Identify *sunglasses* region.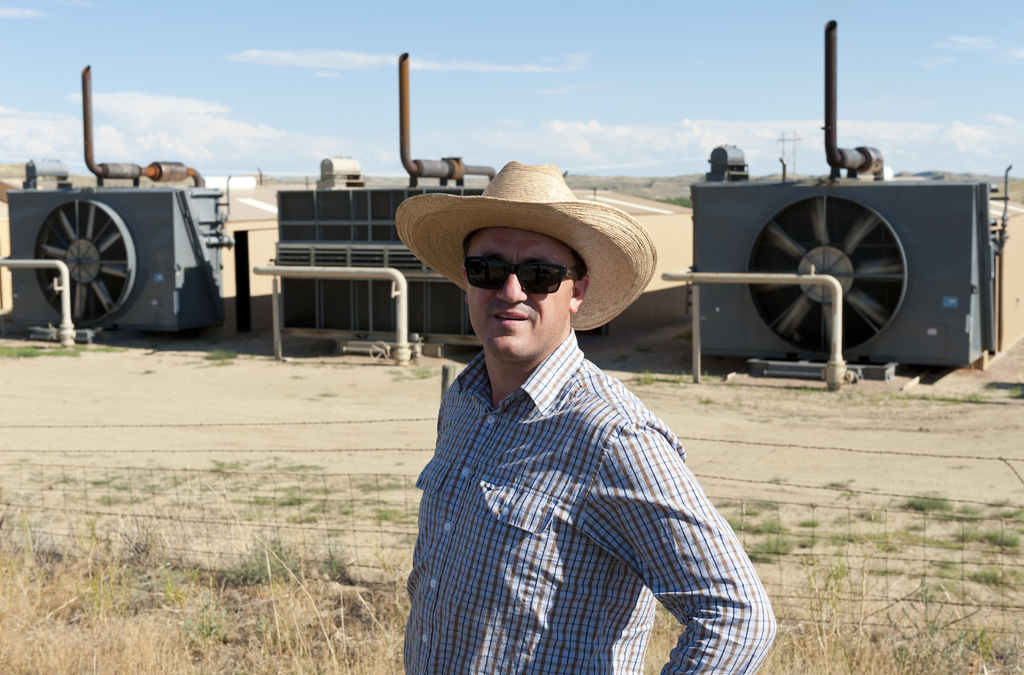
Region: x1=461 y1=256 x2=584 y2=294.
